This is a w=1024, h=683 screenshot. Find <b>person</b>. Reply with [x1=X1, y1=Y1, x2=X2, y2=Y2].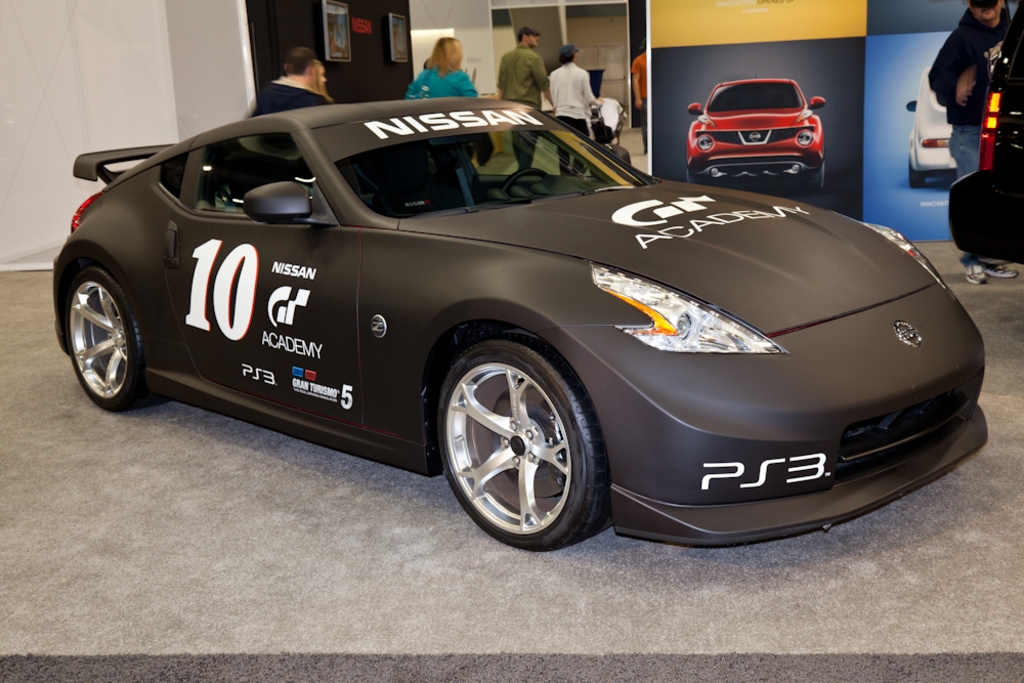
[x1=546, y1=46, x2=603, y2=176].
